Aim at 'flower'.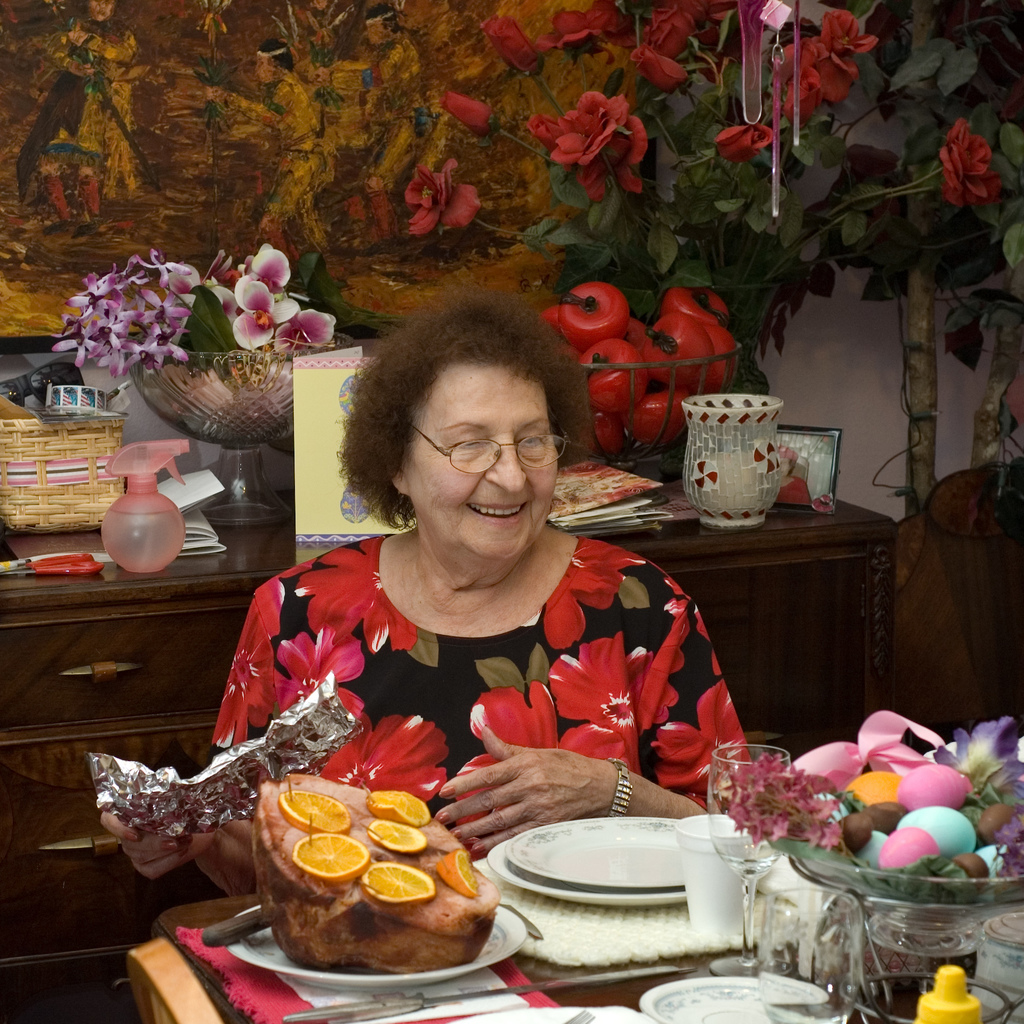
Aimed at 545:84:673:198.
